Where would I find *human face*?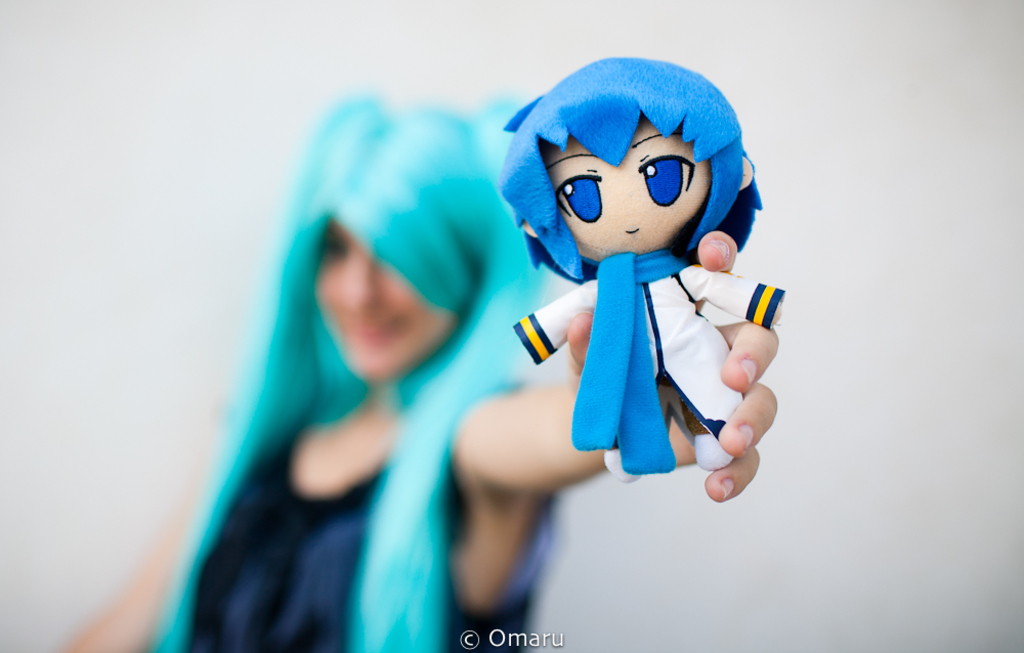
At x1=544 y1=112 x2=714 y2=253.
